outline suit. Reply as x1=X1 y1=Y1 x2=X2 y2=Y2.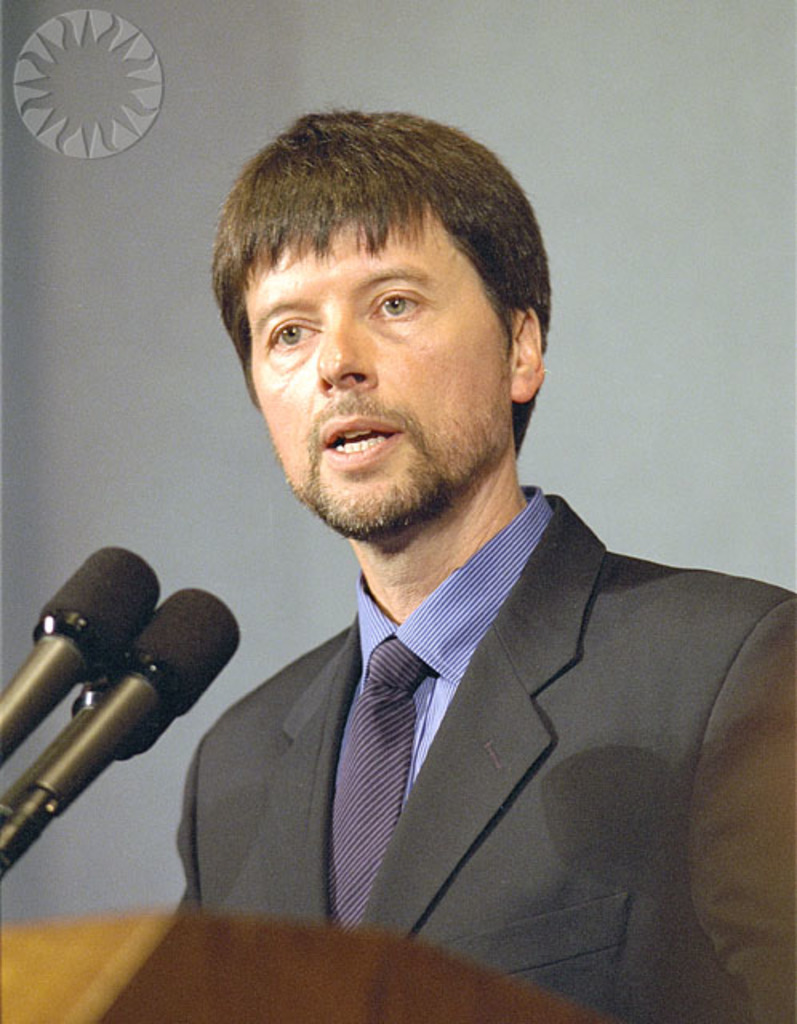
x1=152 y1=469 x2=779 y2=974.
